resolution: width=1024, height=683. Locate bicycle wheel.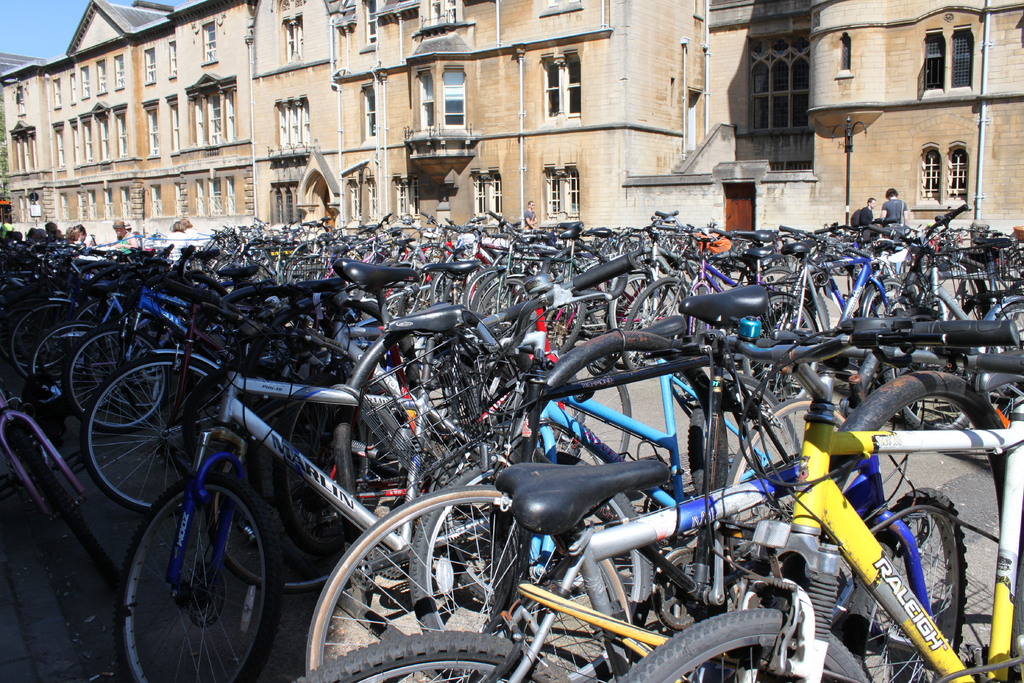
bbox=[291, 636, 562, 682].
